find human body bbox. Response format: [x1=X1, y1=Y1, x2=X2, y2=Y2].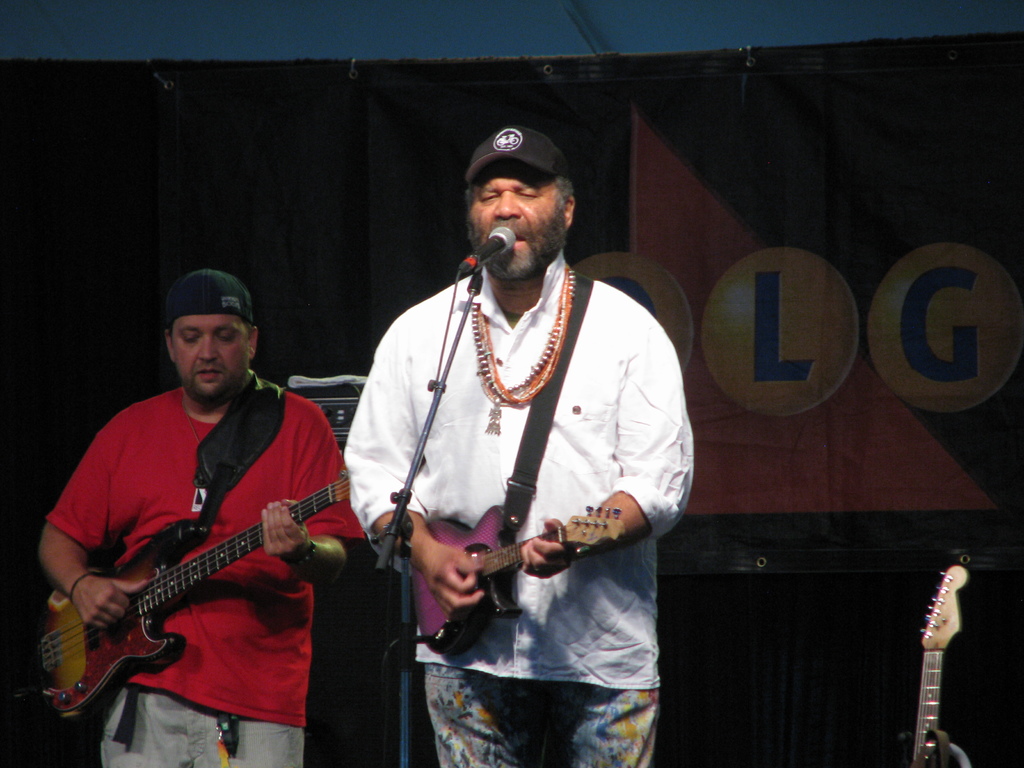
[x1=33, y1=387, x2=362, y2=767].
